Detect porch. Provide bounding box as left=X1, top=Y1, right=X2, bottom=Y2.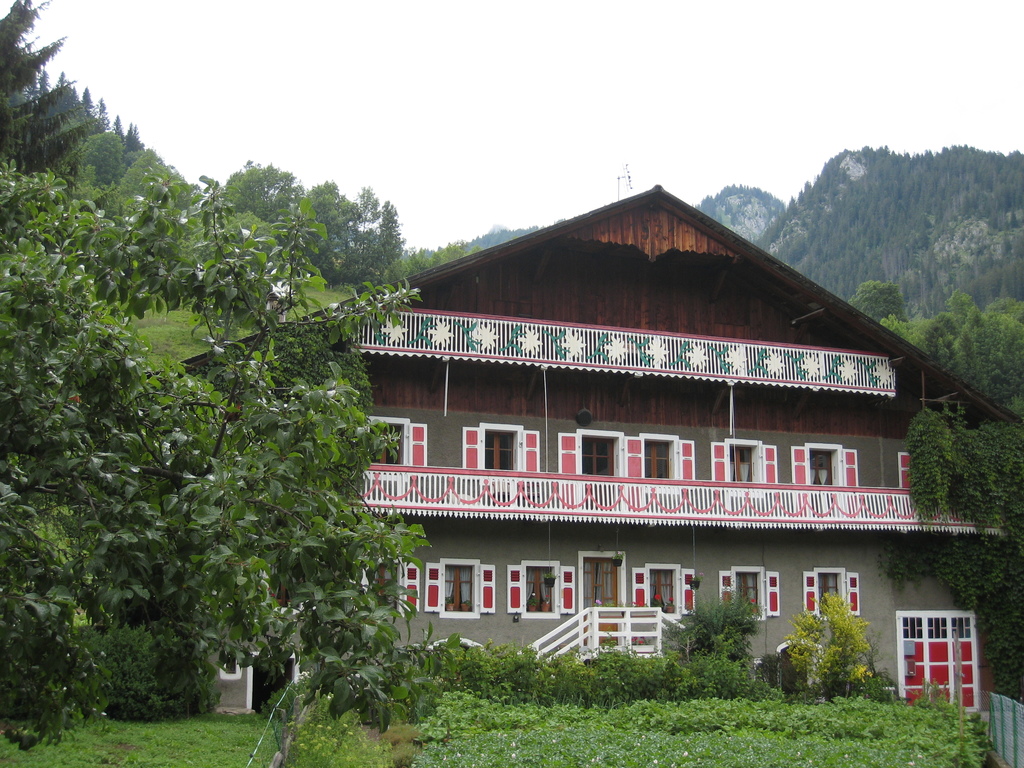
left=346, top=459, right=1017, bottom=539.
